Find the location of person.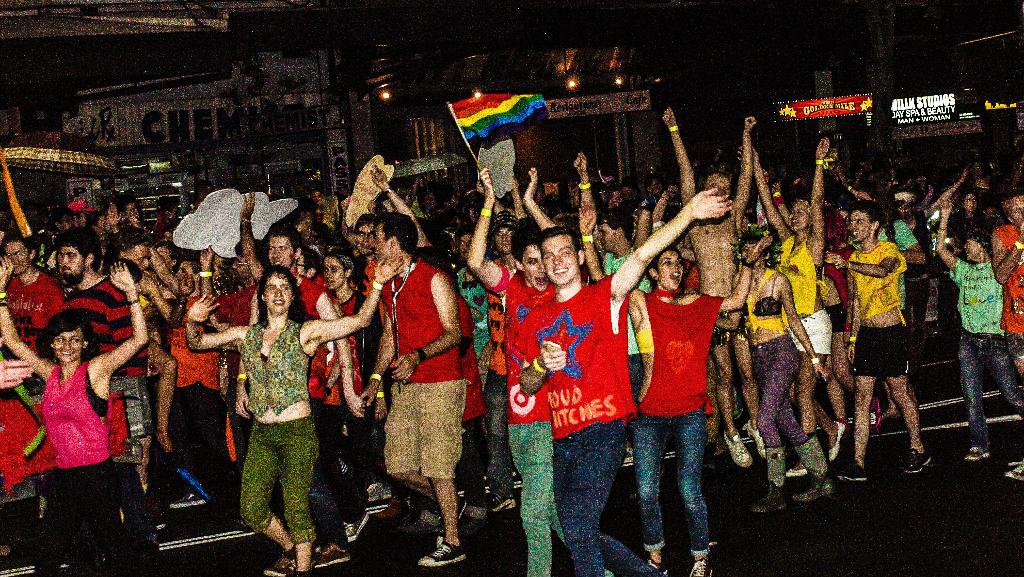
Location: [left=357, top=204, right=469, bottom=576].
